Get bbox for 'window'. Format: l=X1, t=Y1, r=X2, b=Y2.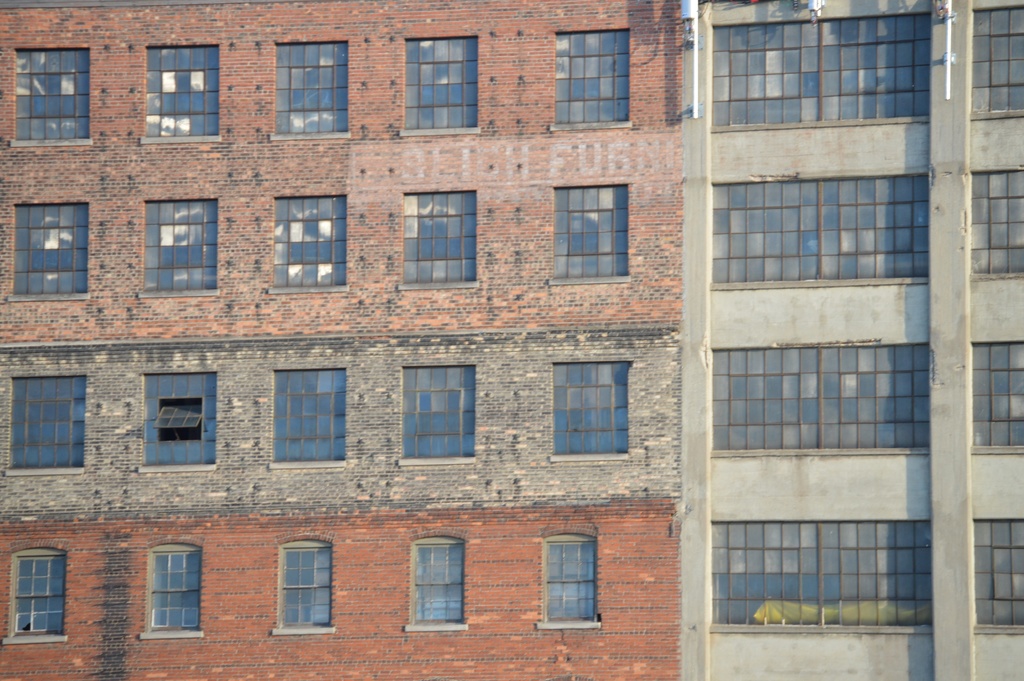
l=271, t=370, r=347, b=465.
